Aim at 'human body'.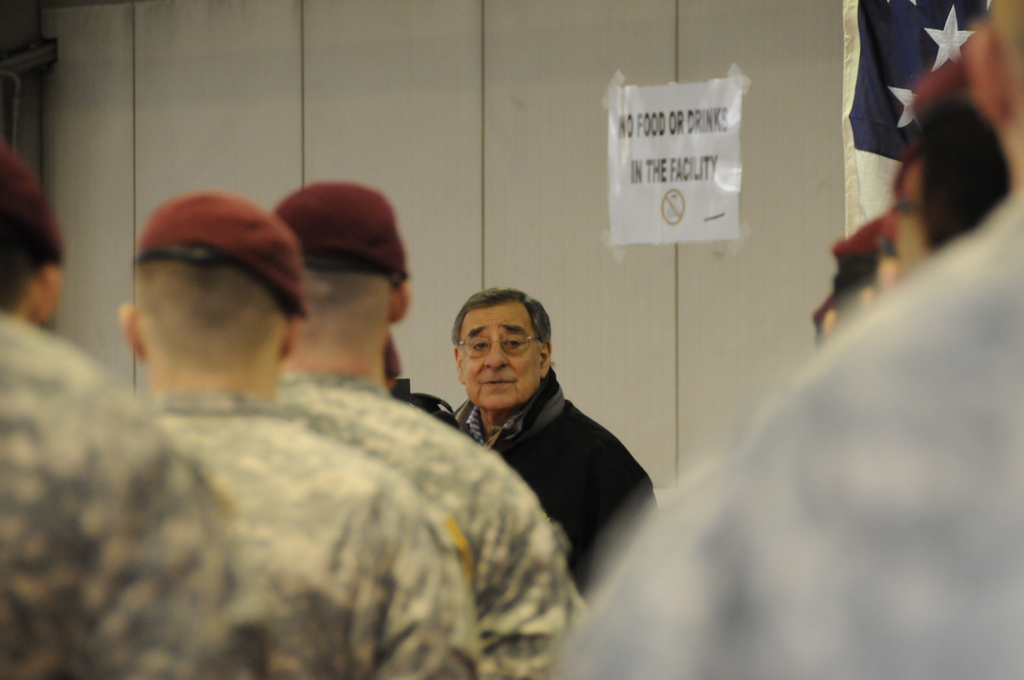
Aimed at x1=442 y1=293 x2=660 y2=602.
